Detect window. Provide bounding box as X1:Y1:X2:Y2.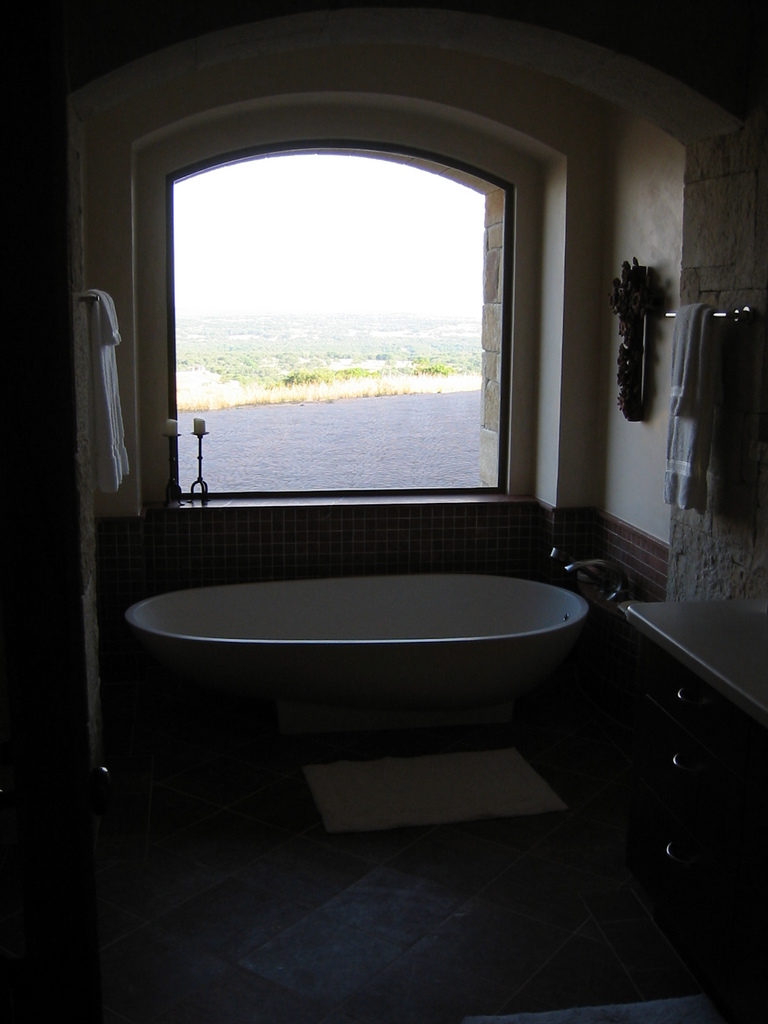
126:92:572:508.
